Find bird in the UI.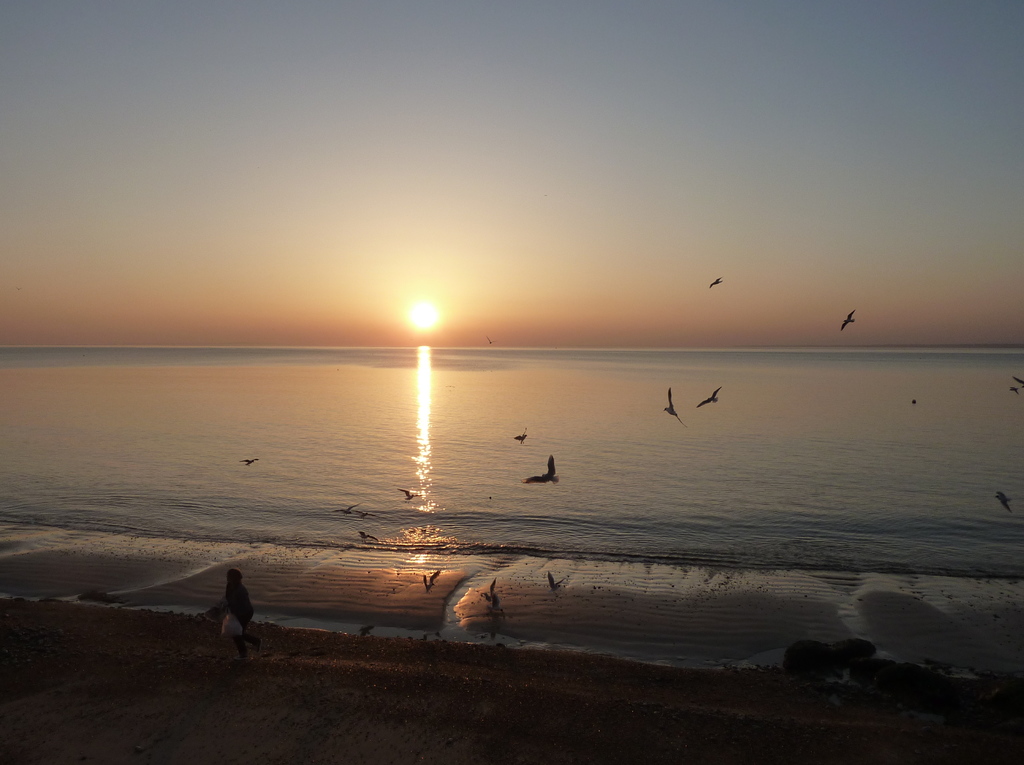
UI element at 706:271:732:295.
